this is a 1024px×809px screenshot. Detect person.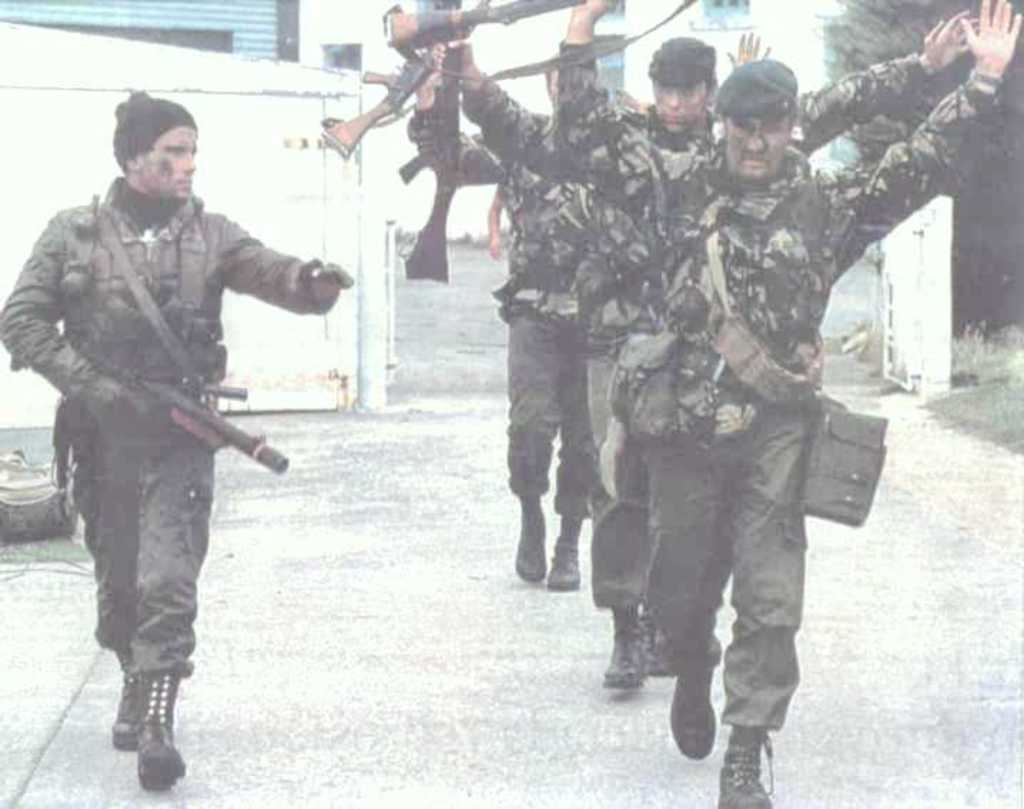
<box>36,78,295,805</box>.
